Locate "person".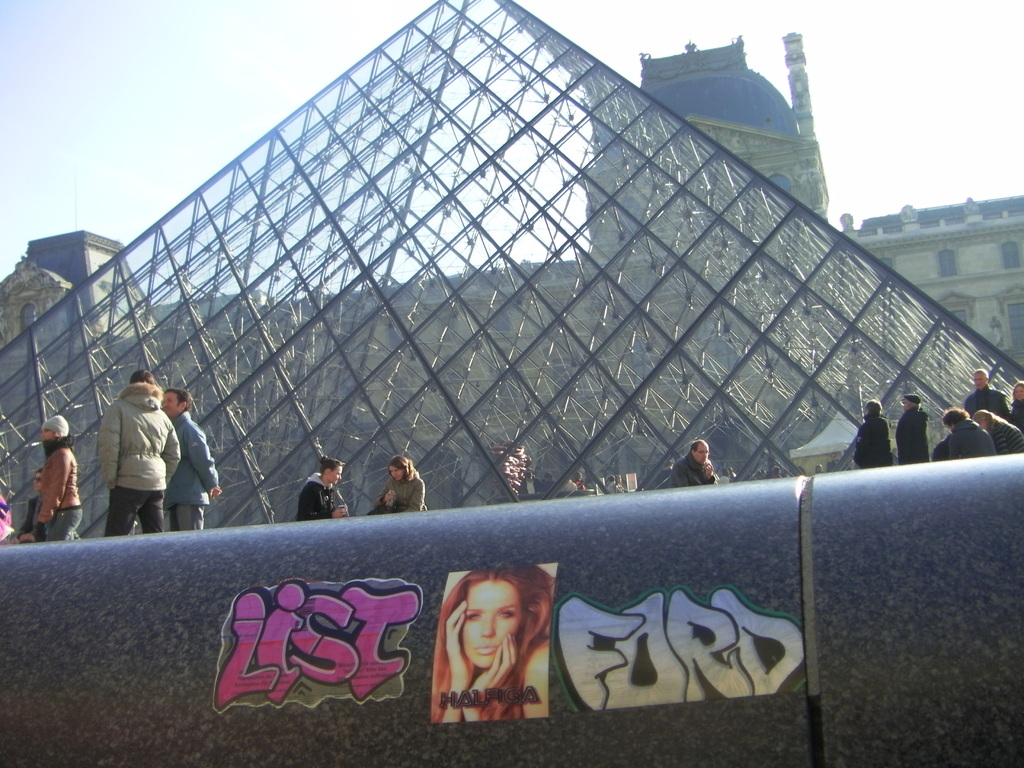
Bounding box: detection(367, 456, 427, 514).
